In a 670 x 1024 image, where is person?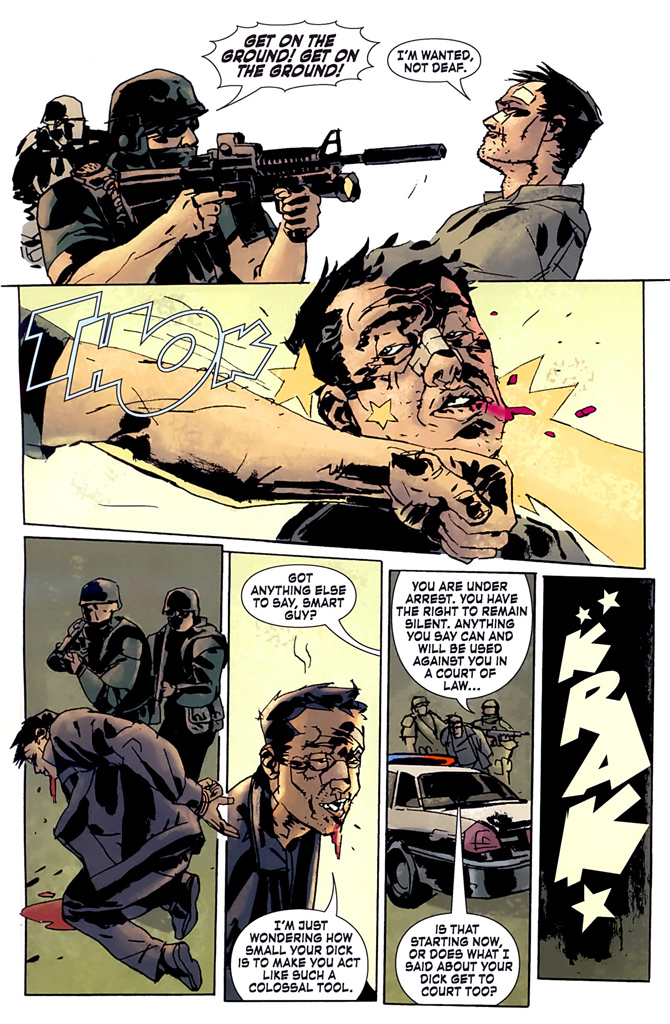
[45, 576, 162, 719].
